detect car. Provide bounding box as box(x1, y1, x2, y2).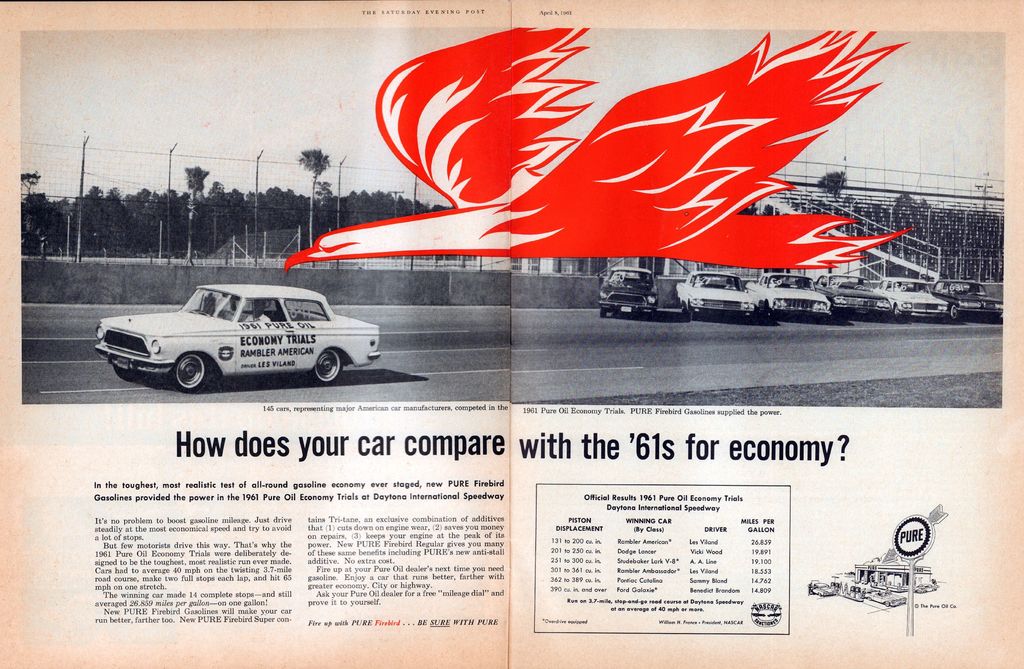
box(929, 276, 1001, 323).
